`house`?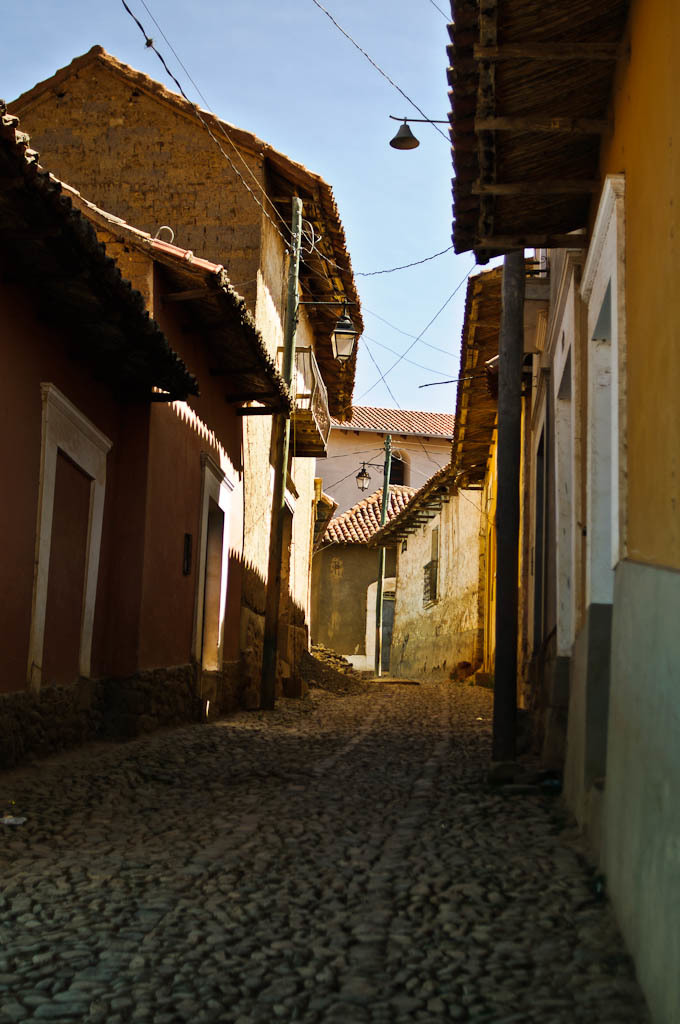
<box>402,262,508,686</box>
